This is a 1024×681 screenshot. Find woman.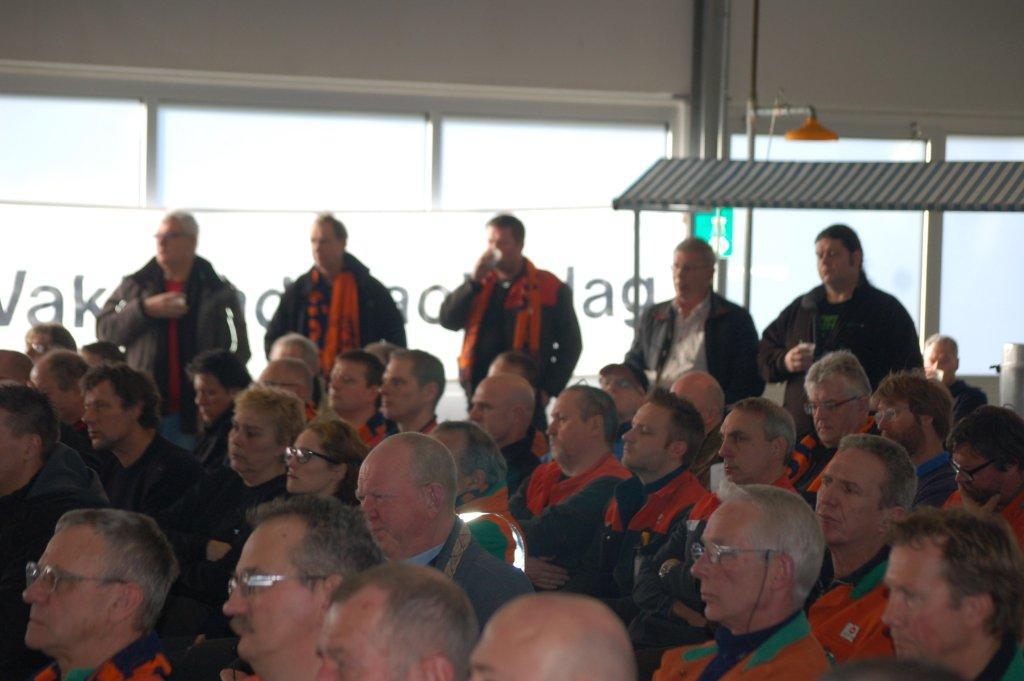
Bounding box: (286,417,368,506).
